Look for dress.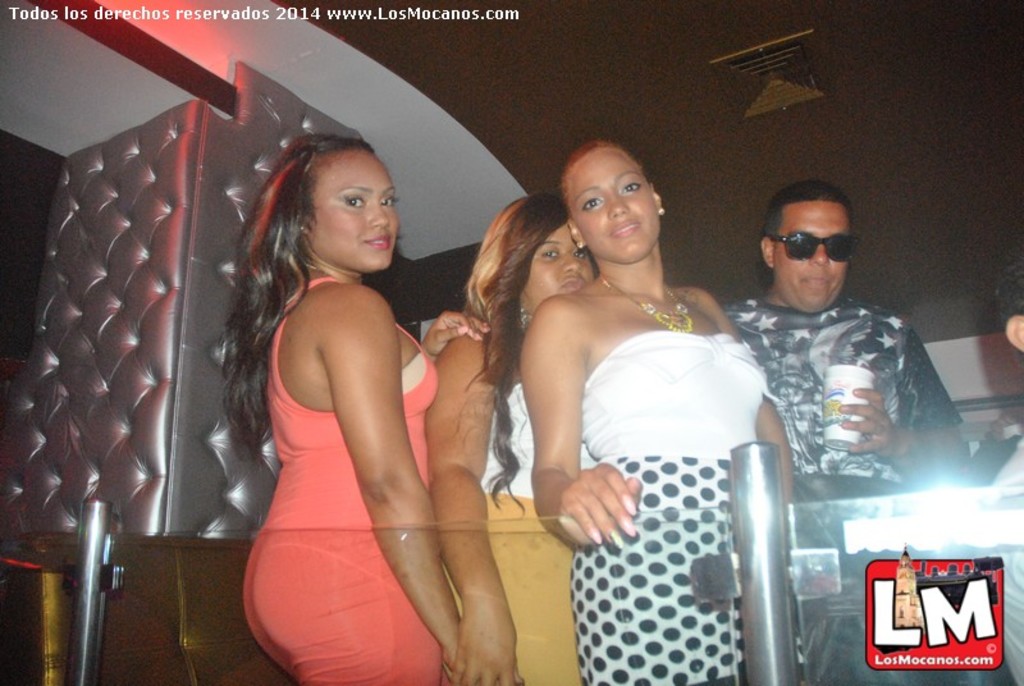
Found: 440 380 591 685.
